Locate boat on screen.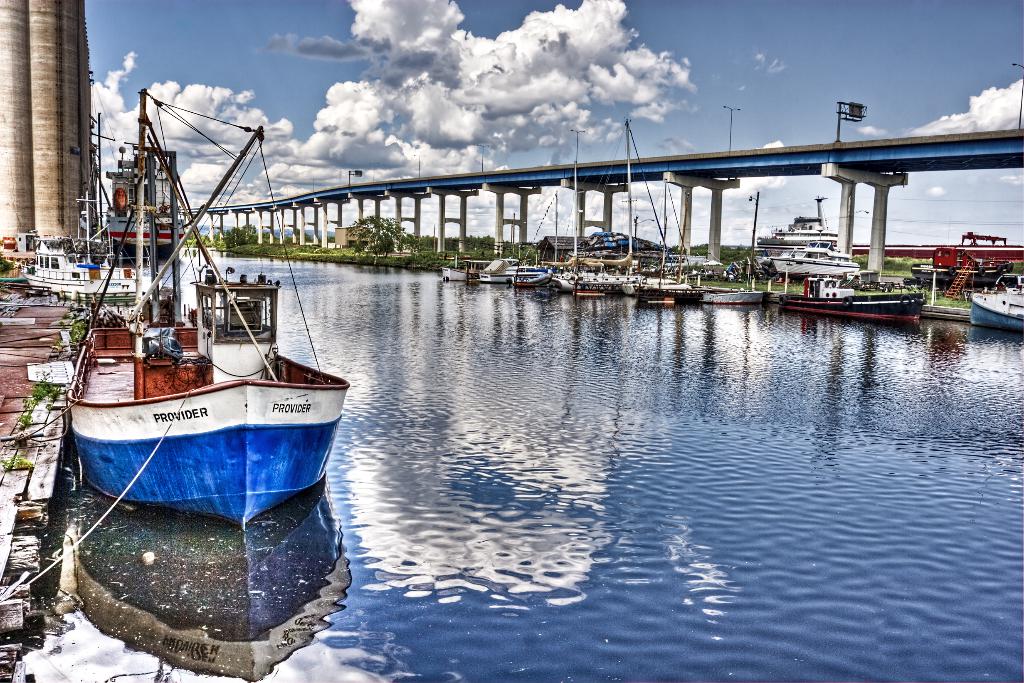
On screen at (left=43, top=131, right=369, bottom=606).
